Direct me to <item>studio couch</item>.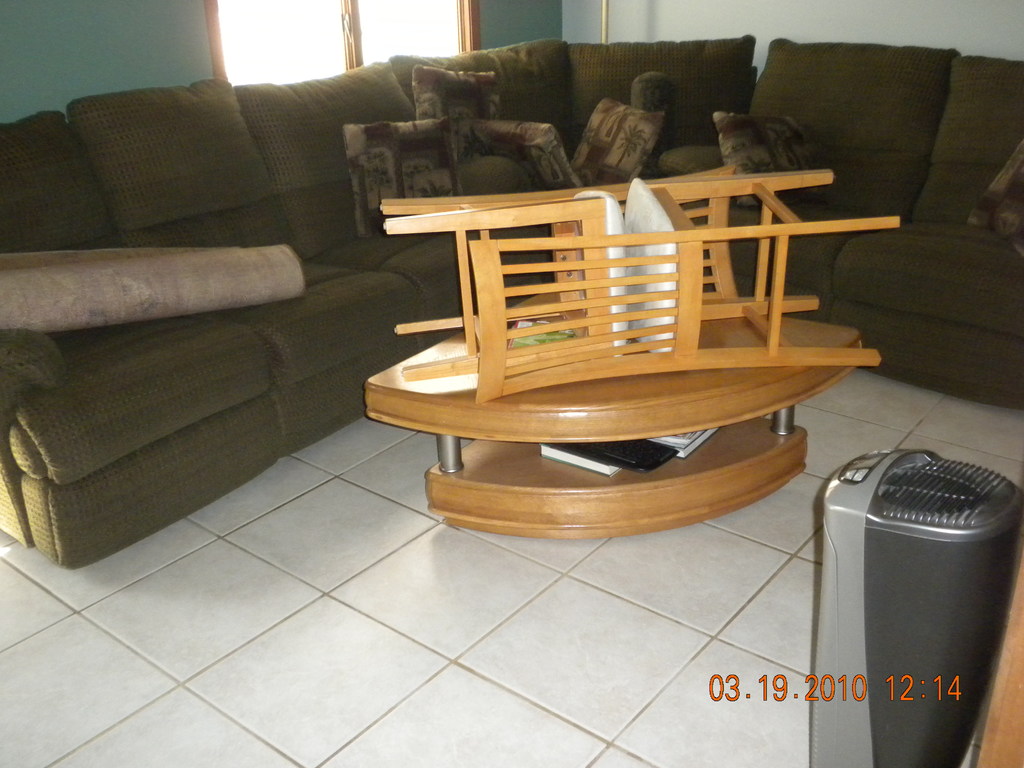
Direction: 0:24:1023:577.
